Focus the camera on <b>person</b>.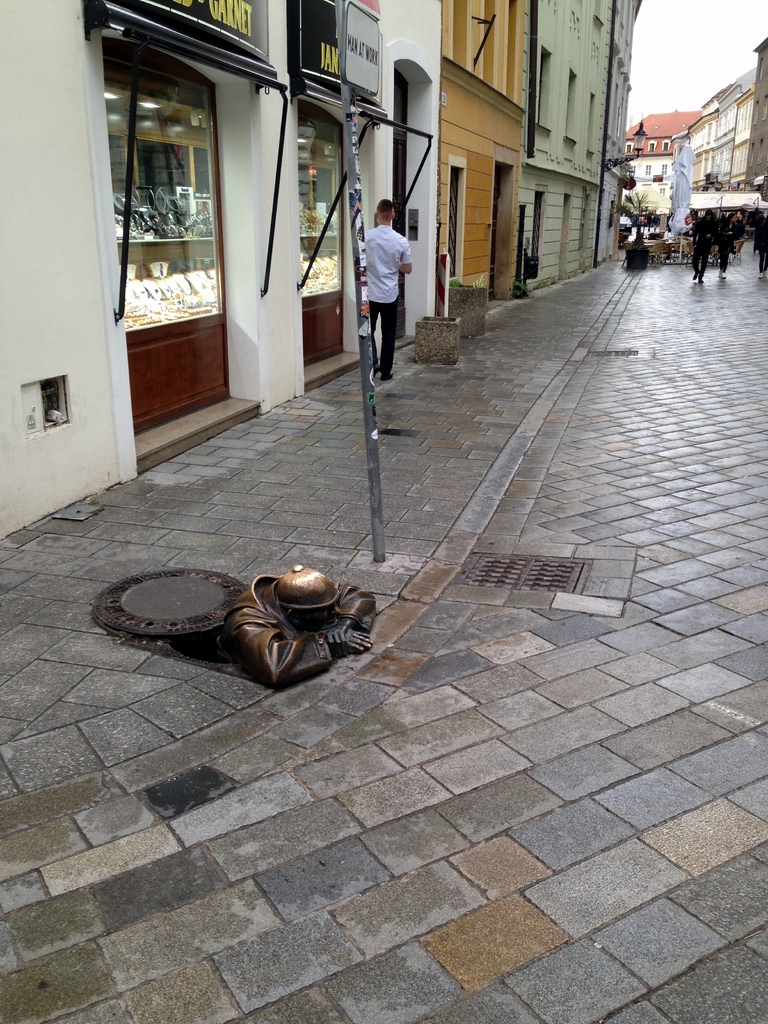
Focus region: Rect(753, 214, 767, 275).
